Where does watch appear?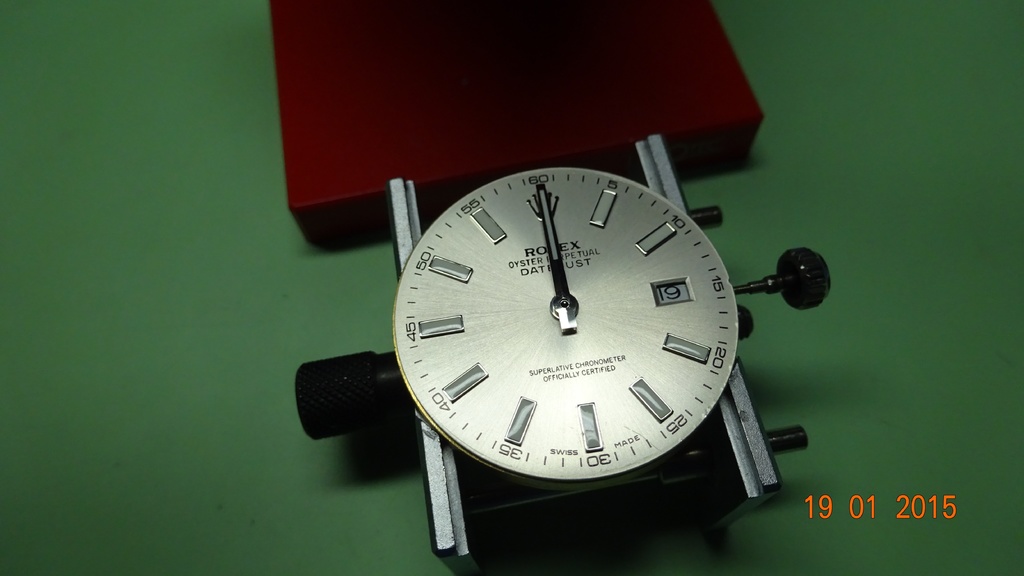
Appears at select_region(294, 135, 829, 566).
